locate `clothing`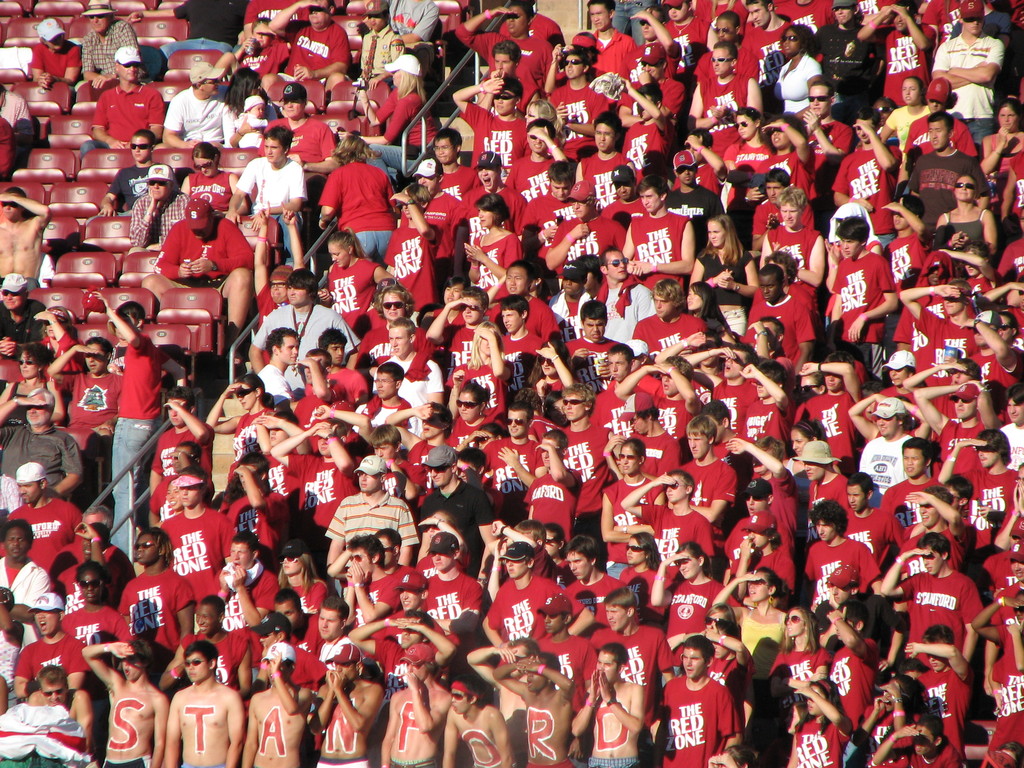
(x1=0, y1=420, x2=76, y2=490)
